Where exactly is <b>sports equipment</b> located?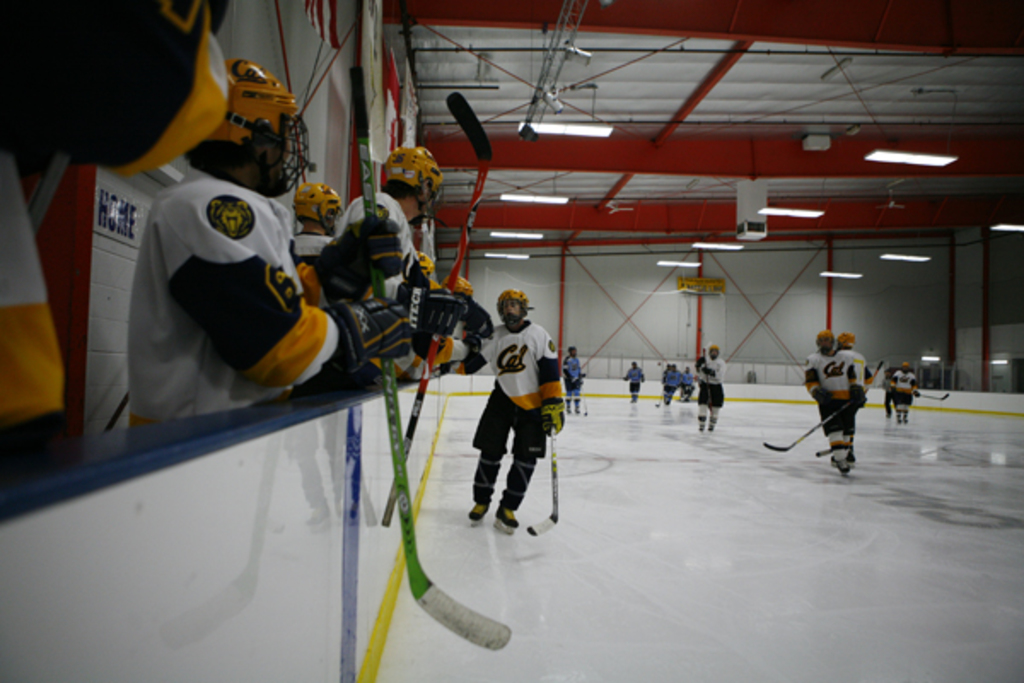
Its bounding box is <region>696, 420, 701, 434</region>.
